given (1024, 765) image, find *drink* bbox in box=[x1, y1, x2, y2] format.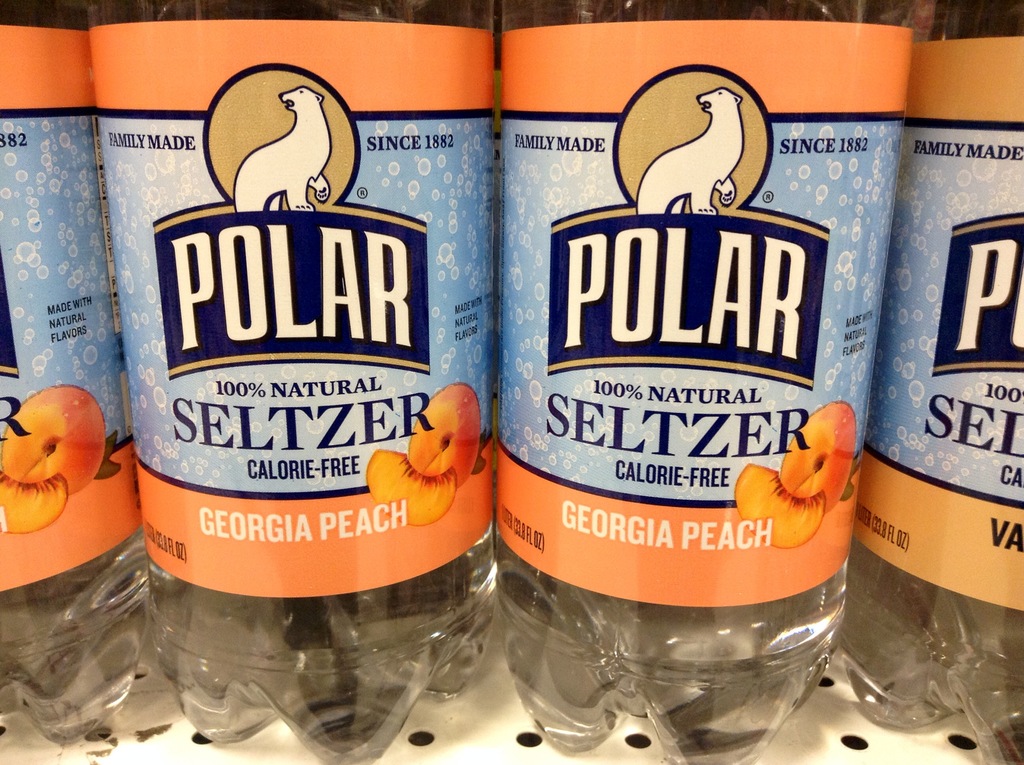
box=[0, 12, 151, 749].
